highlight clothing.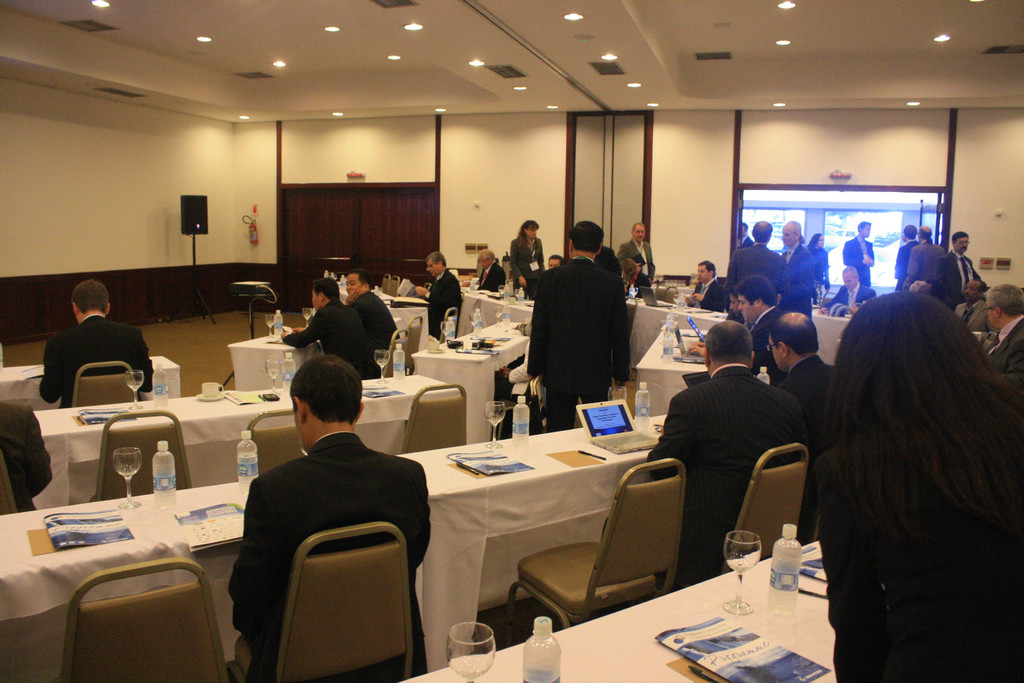
Highlighted region: bbox=(808, 243, 831, 293).
